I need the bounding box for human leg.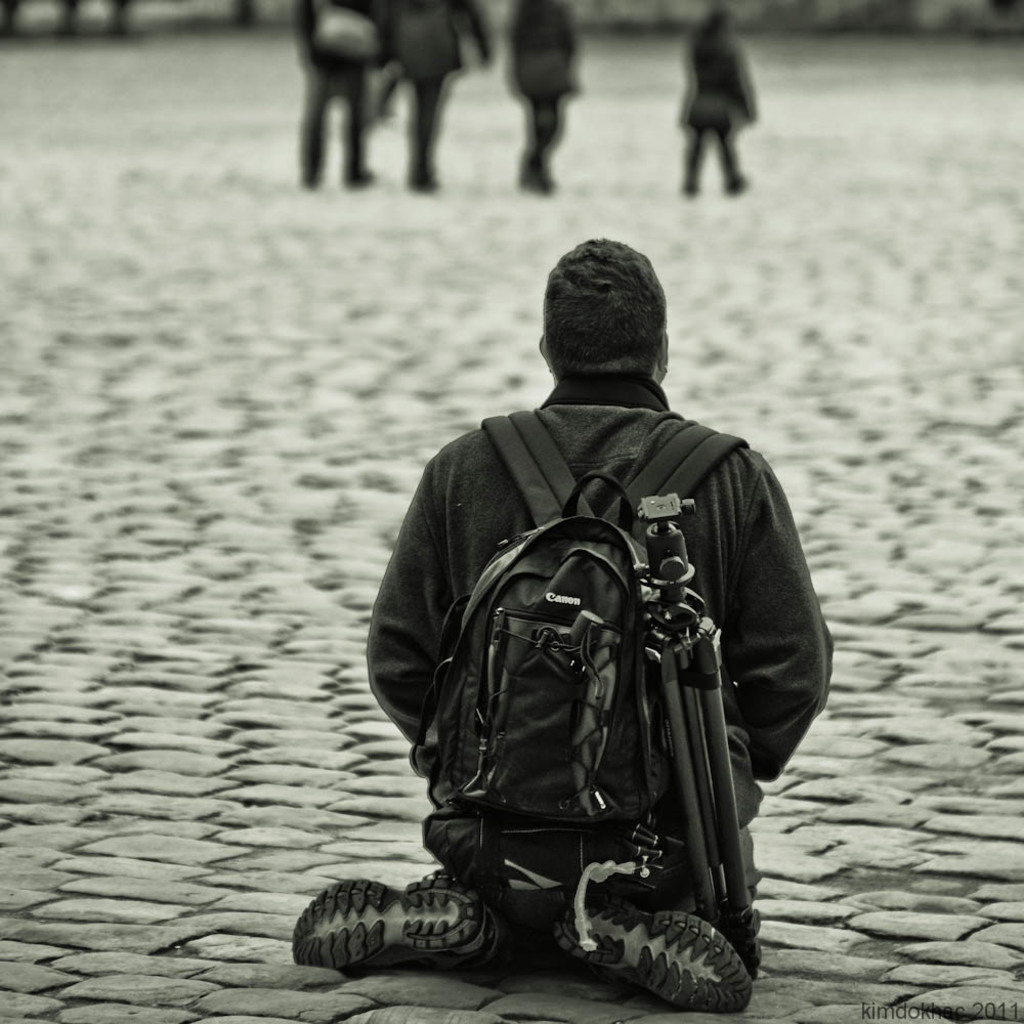
Here it is: 297,65,324,190.
